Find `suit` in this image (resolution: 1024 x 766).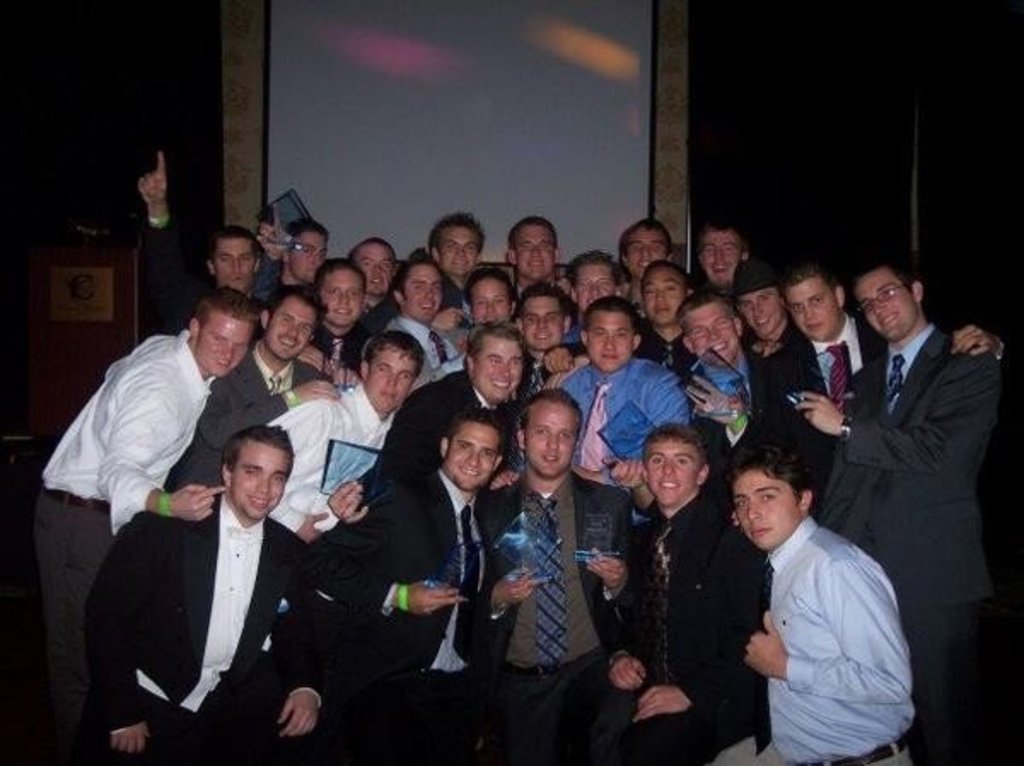
BBox(759, 317, 894, 479).
